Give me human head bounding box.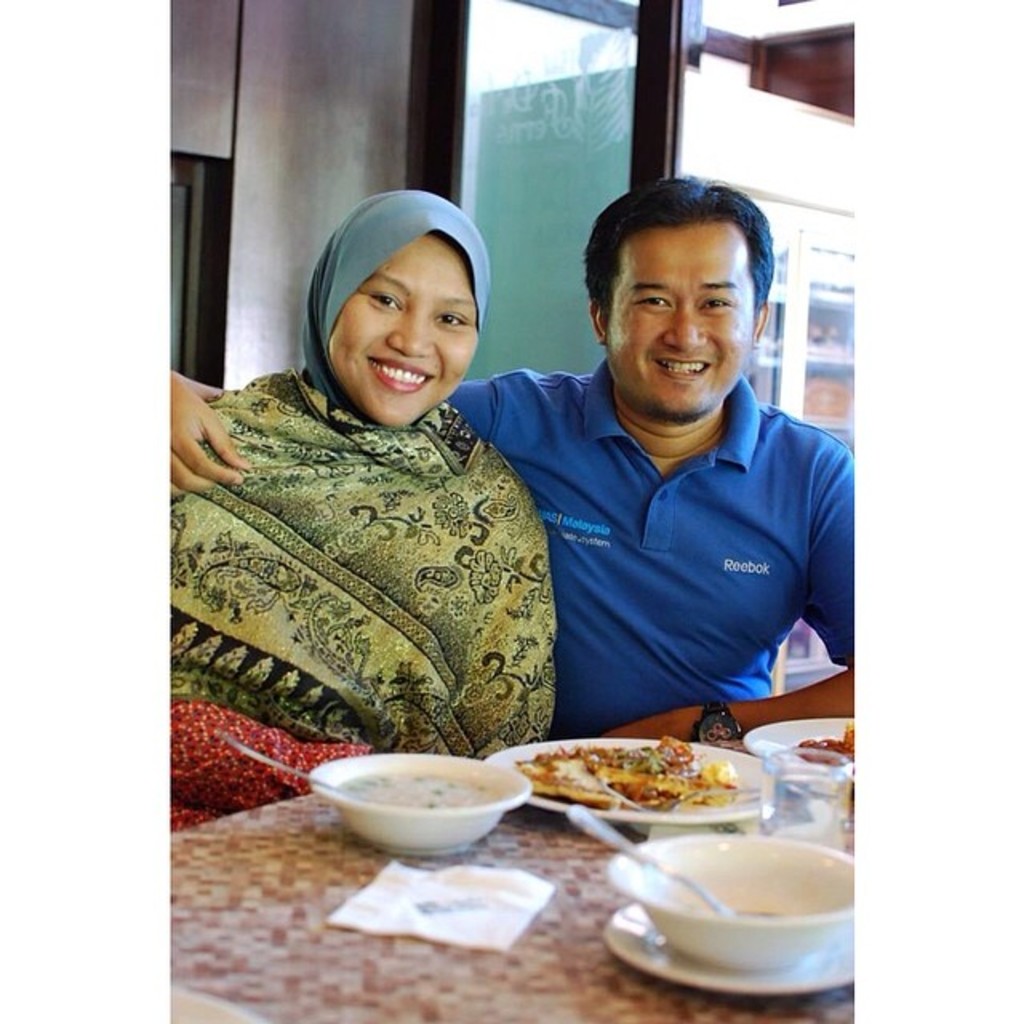
<region>582, 171, 768, 416</region>.
